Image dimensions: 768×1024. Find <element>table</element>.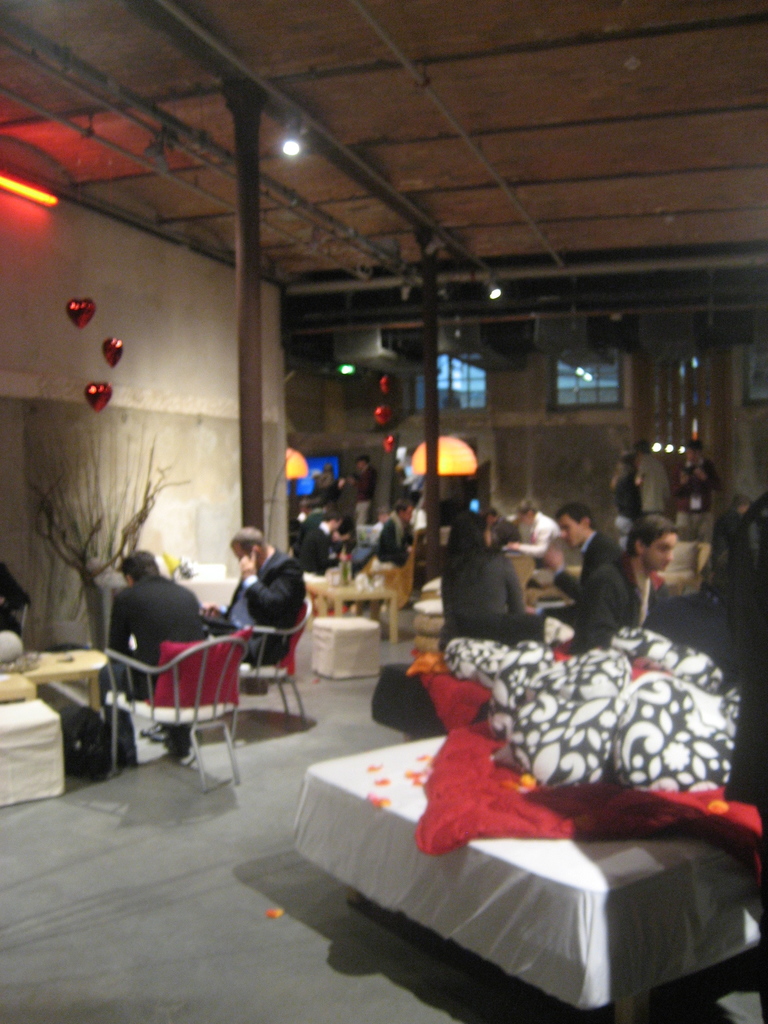
307,577,398,641.
